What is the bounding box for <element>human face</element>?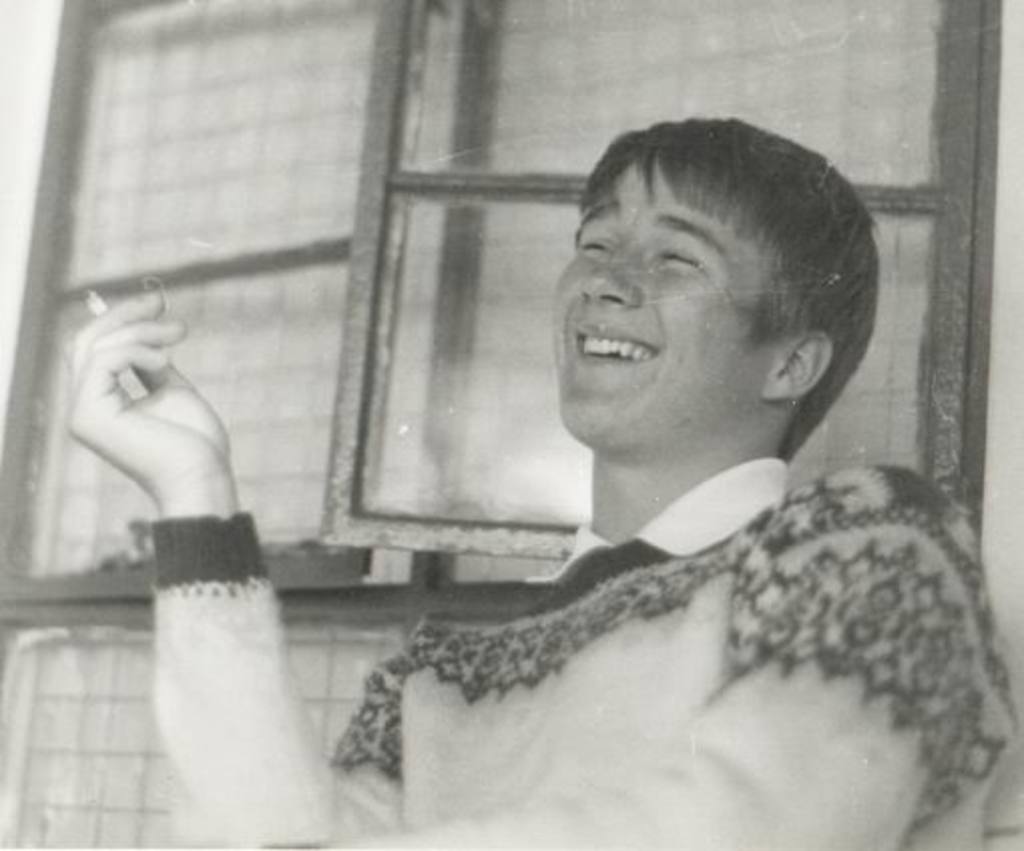
550/153/791/442.
